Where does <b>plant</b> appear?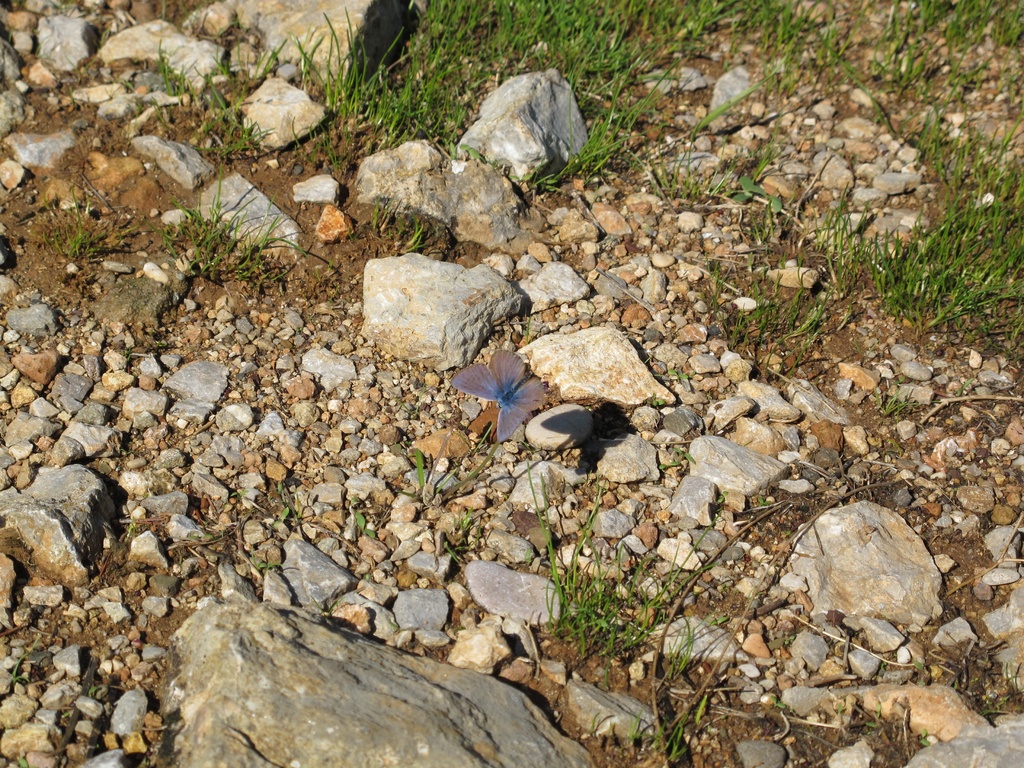
Appears at [1006, 660, 1023, 696].
